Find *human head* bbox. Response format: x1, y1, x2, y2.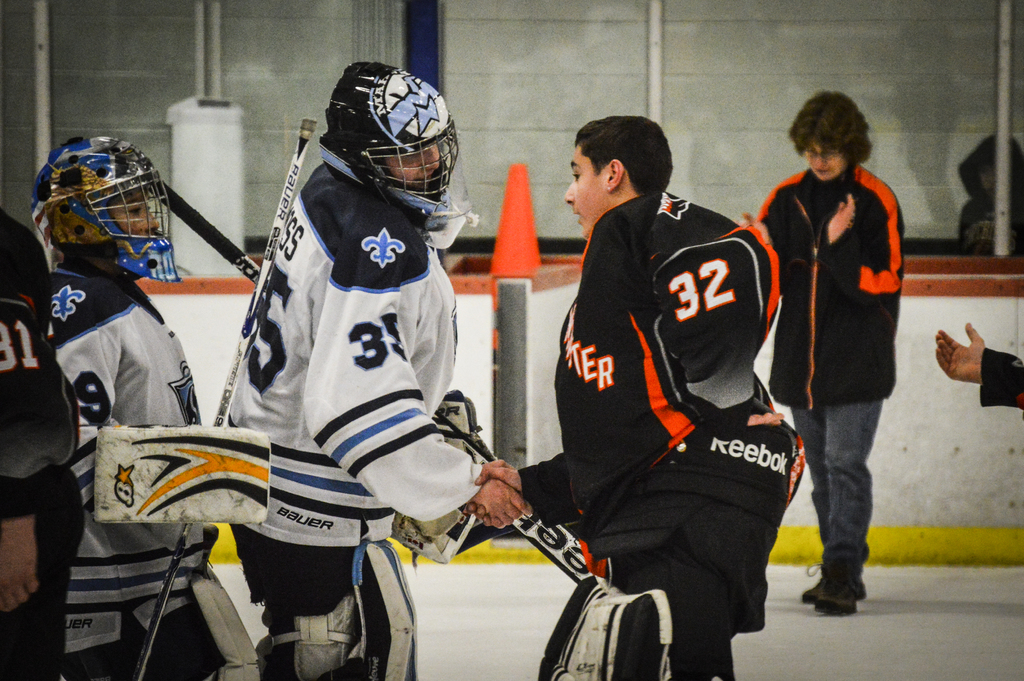
324, 62, 451, 190.
